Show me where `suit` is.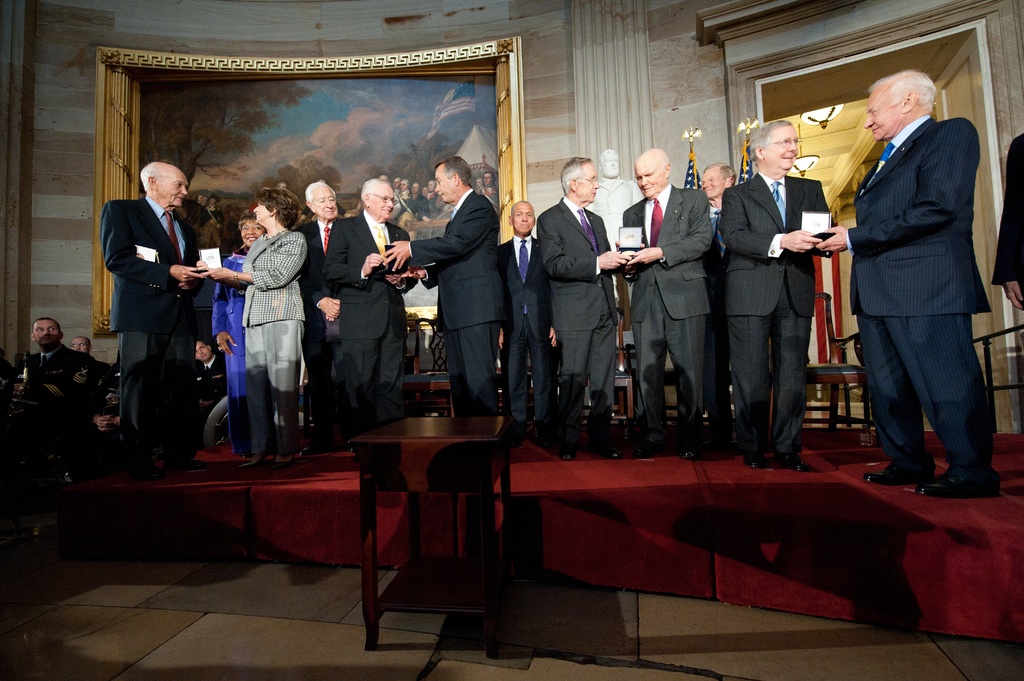
`suit` is at Rect(323, 209, 413, 419).
